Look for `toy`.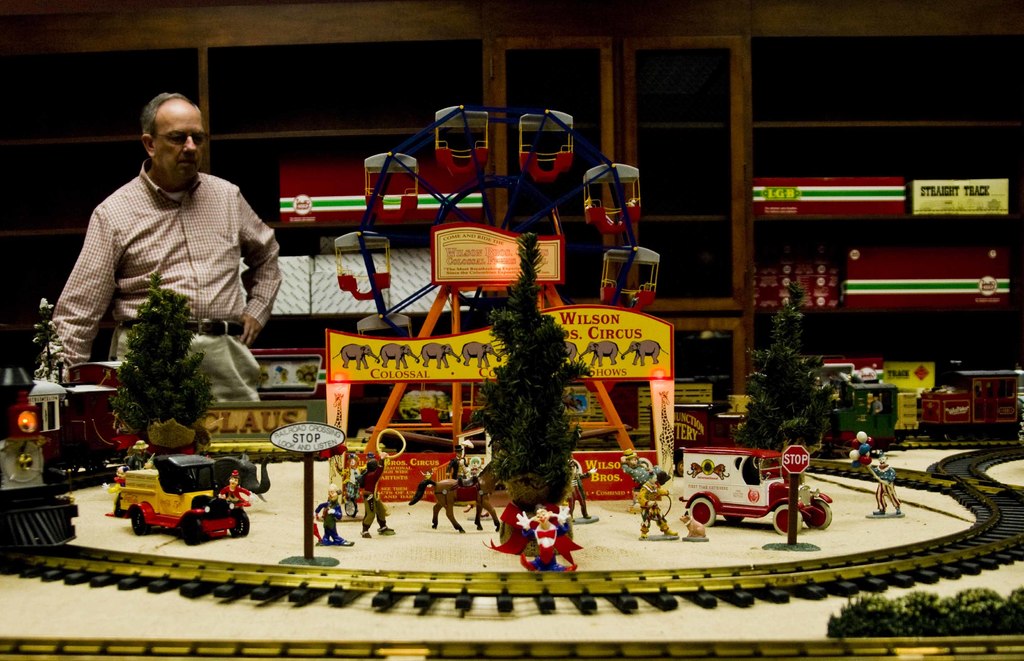
Found: <box>477,481,595,602</box>.
